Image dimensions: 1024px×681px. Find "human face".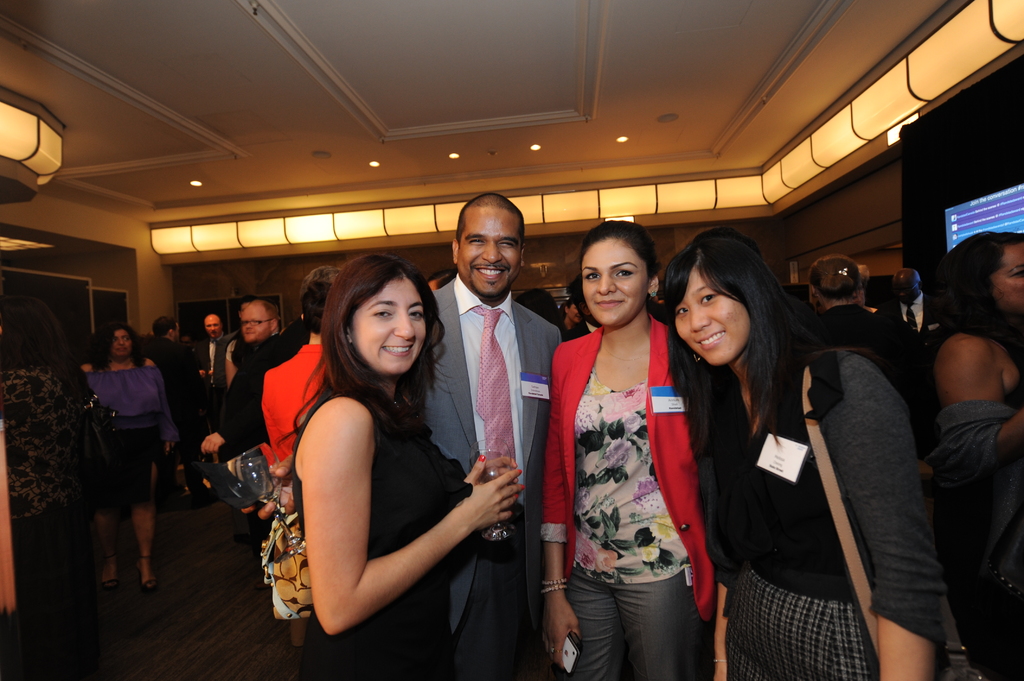
(199, 312, 224, 342).
